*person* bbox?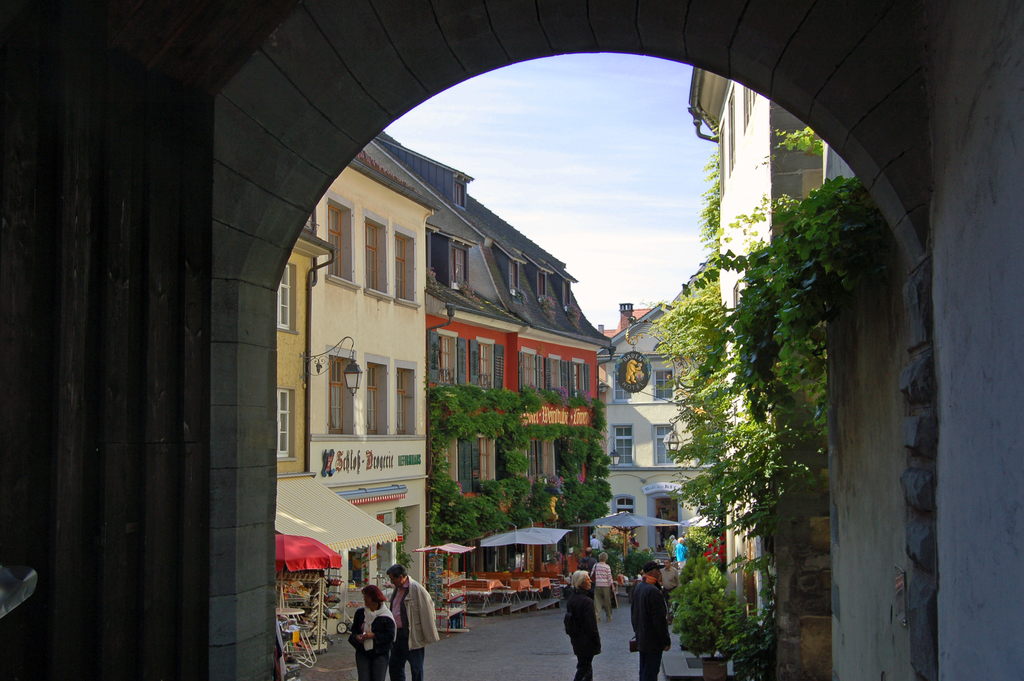
[674,536,687,568]
